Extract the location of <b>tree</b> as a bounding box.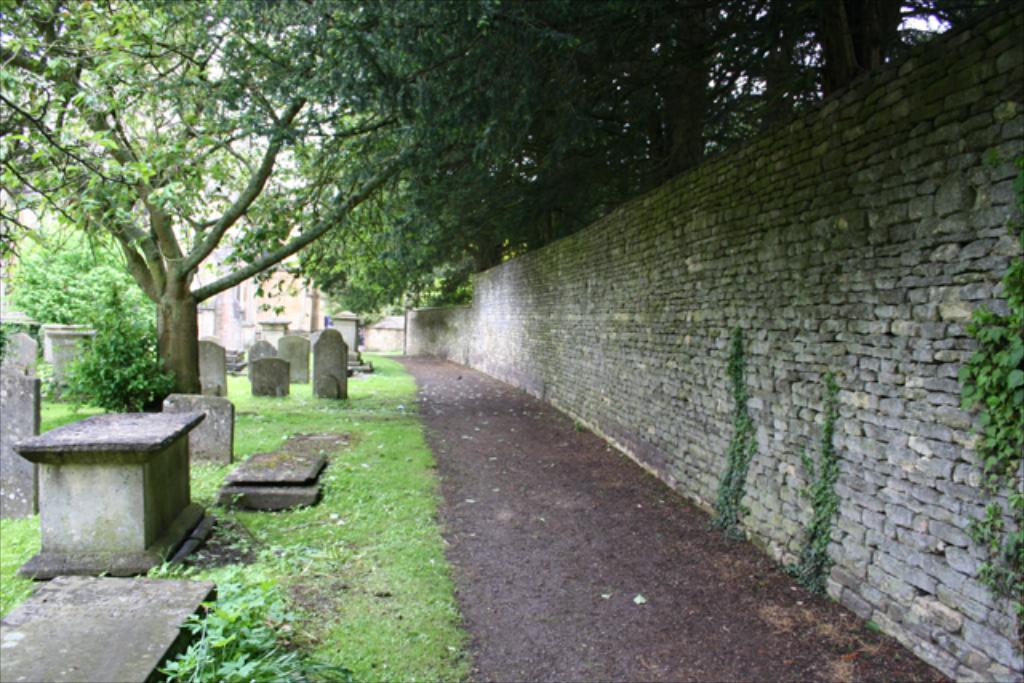
{"x1": 0, "y1": 0, "x2": 1005, "y2": 401}.
